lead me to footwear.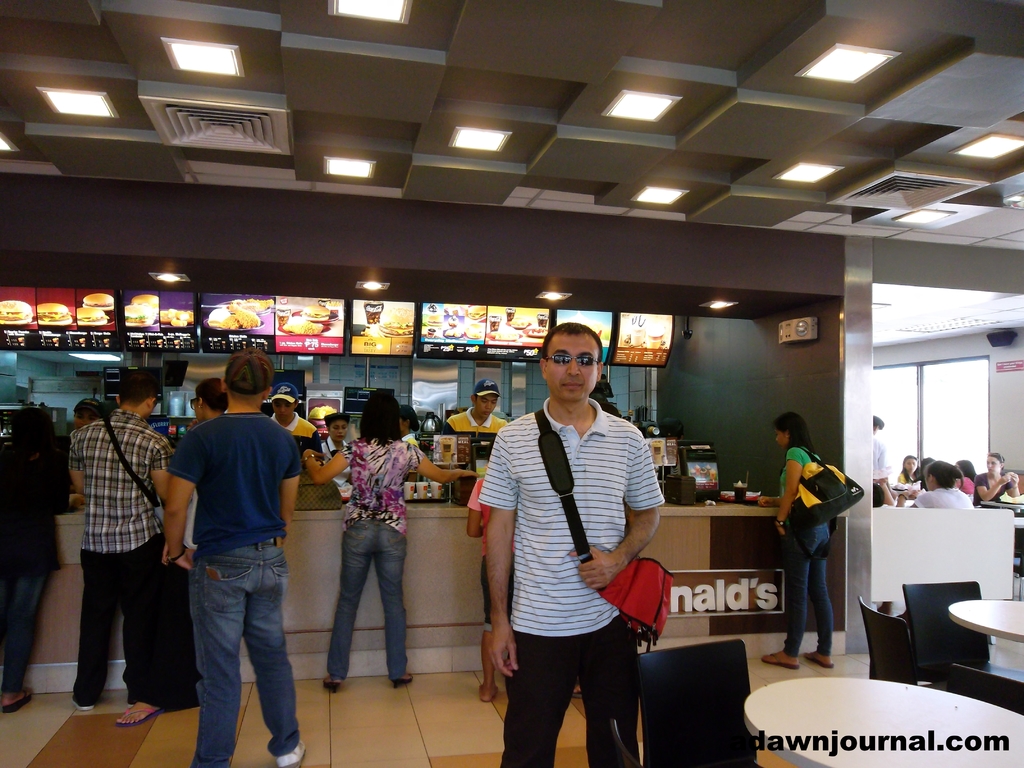
Lead to (left=392, top=669, right=415, bottom=689).
